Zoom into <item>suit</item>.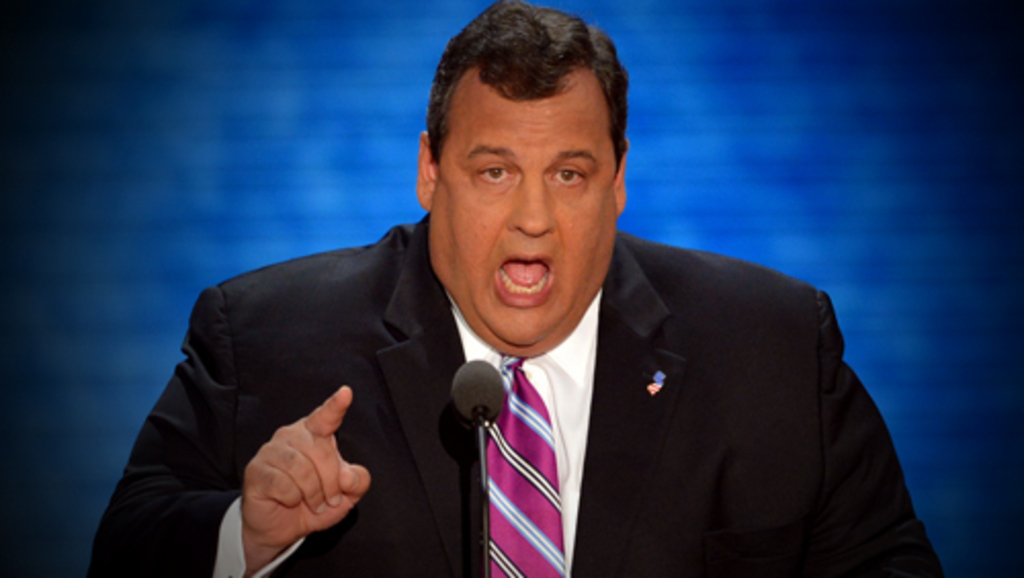
Zoom target: x1=152, y1=105, x2=930, y2=577.
